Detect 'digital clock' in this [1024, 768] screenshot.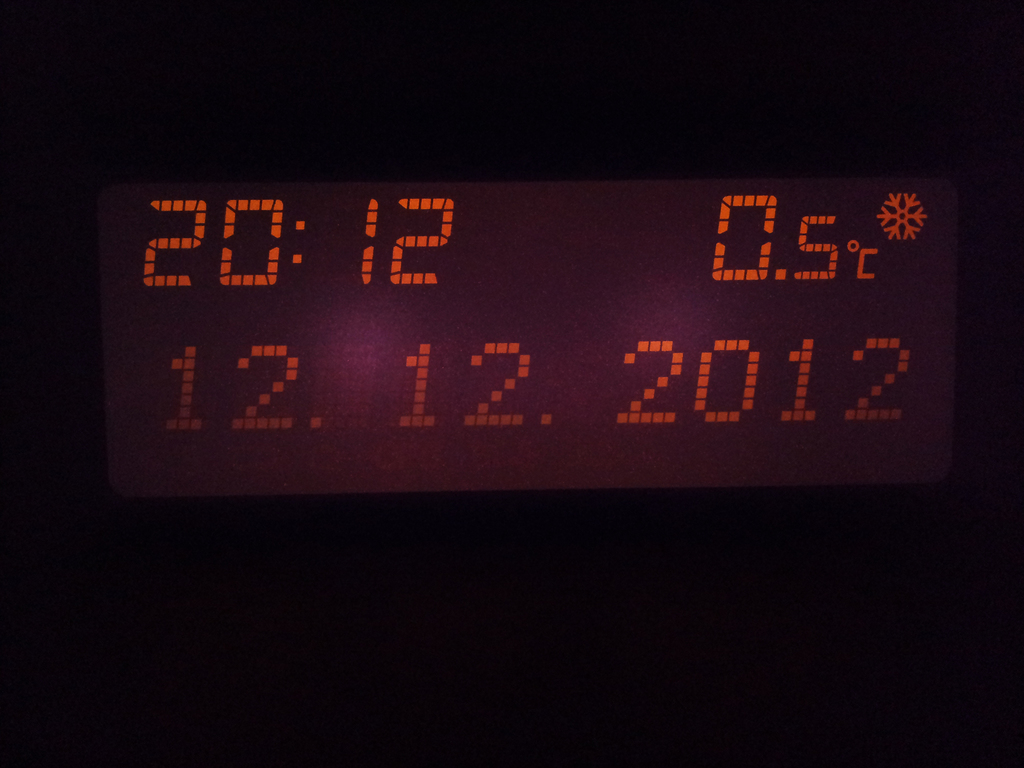
Detection: bbox(78, 165, 995, 564).
